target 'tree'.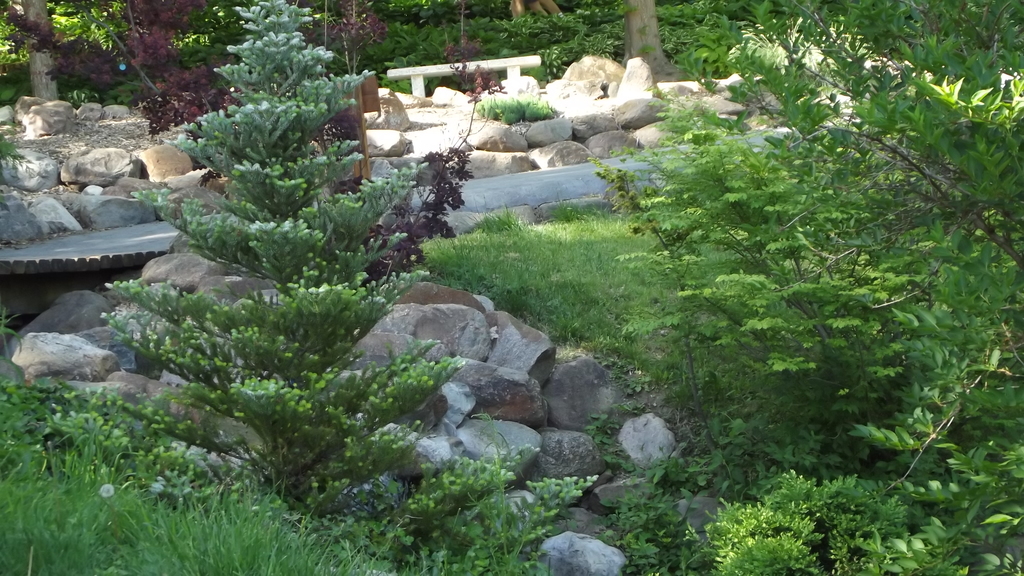
Target region: {"x1": 10, "y1": 0, "x2": 483, "y2": 256}.
